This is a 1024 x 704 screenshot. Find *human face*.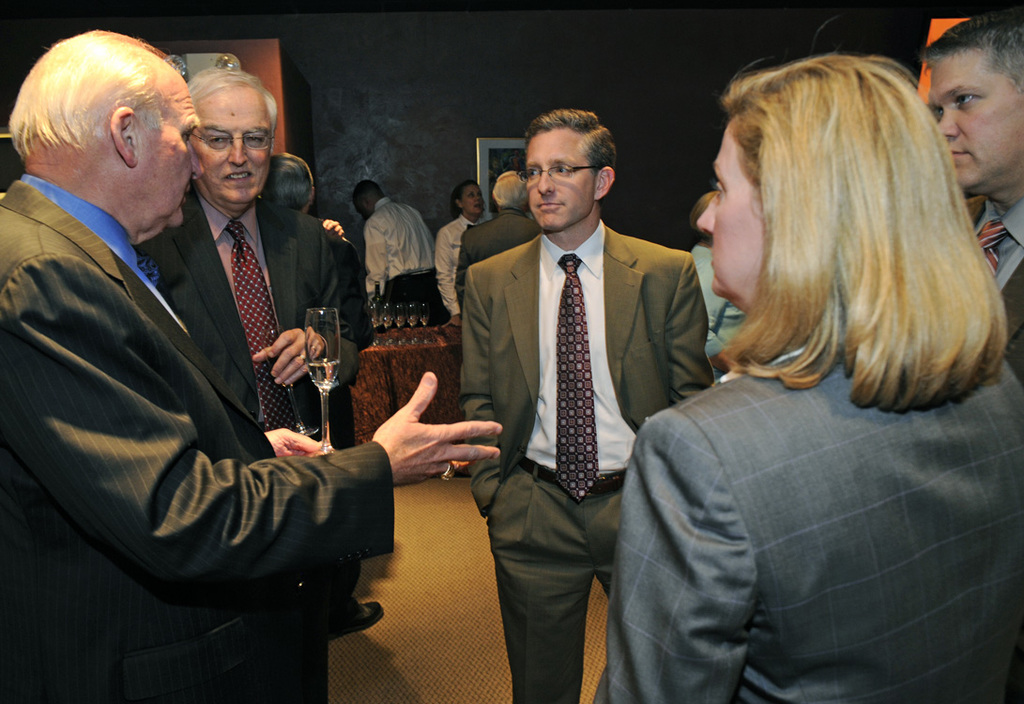
Bounding box: [left=521, top=126, right=596, bottom=232].
